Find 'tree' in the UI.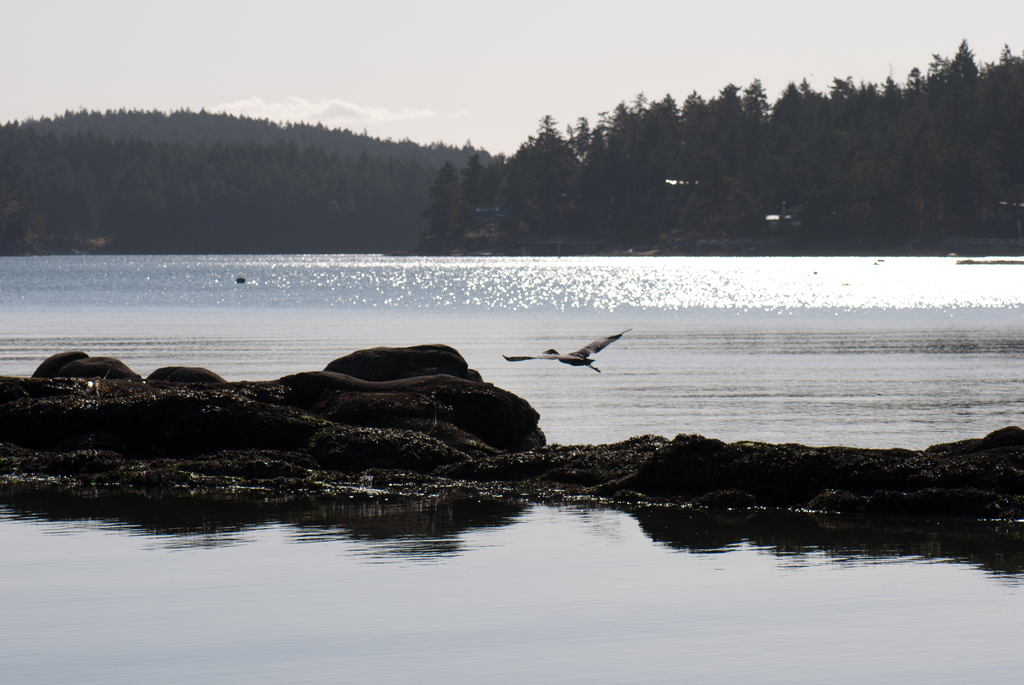
UI element at 417,157,461,235.
